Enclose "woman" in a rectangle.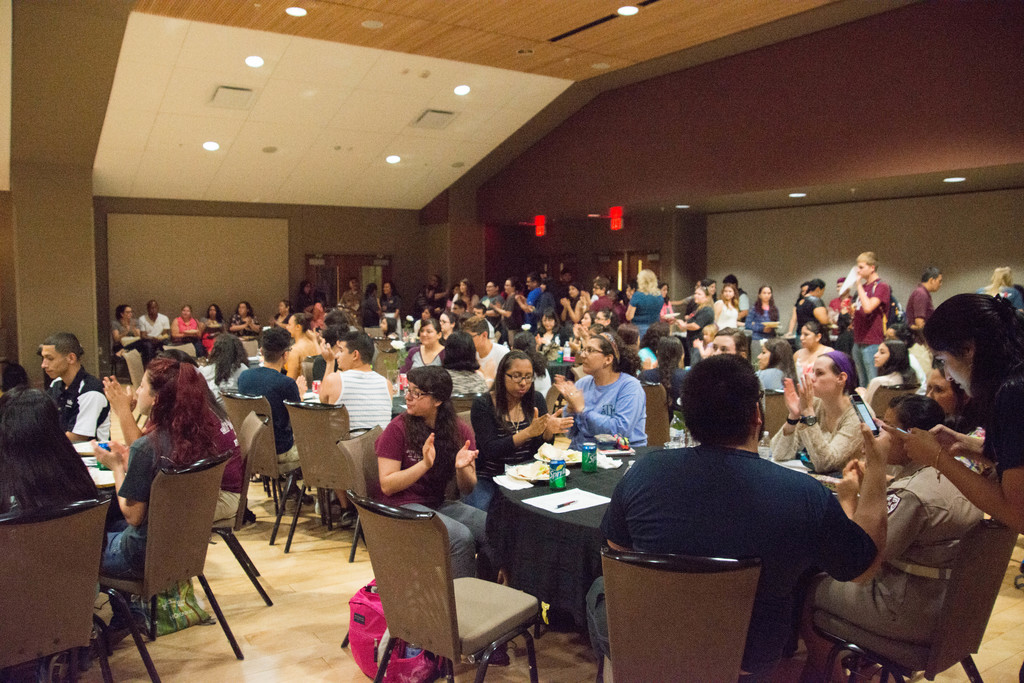
469/350/575/632.
